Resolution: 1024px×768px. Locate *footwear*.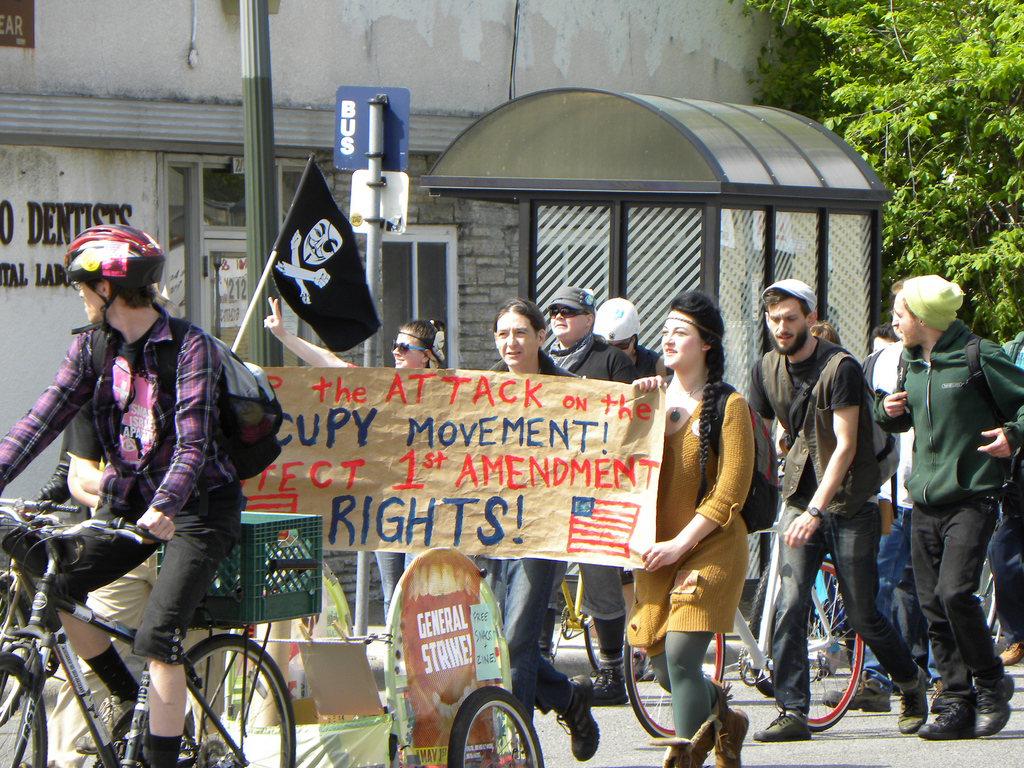
detection(650, 716, 713, 767).
